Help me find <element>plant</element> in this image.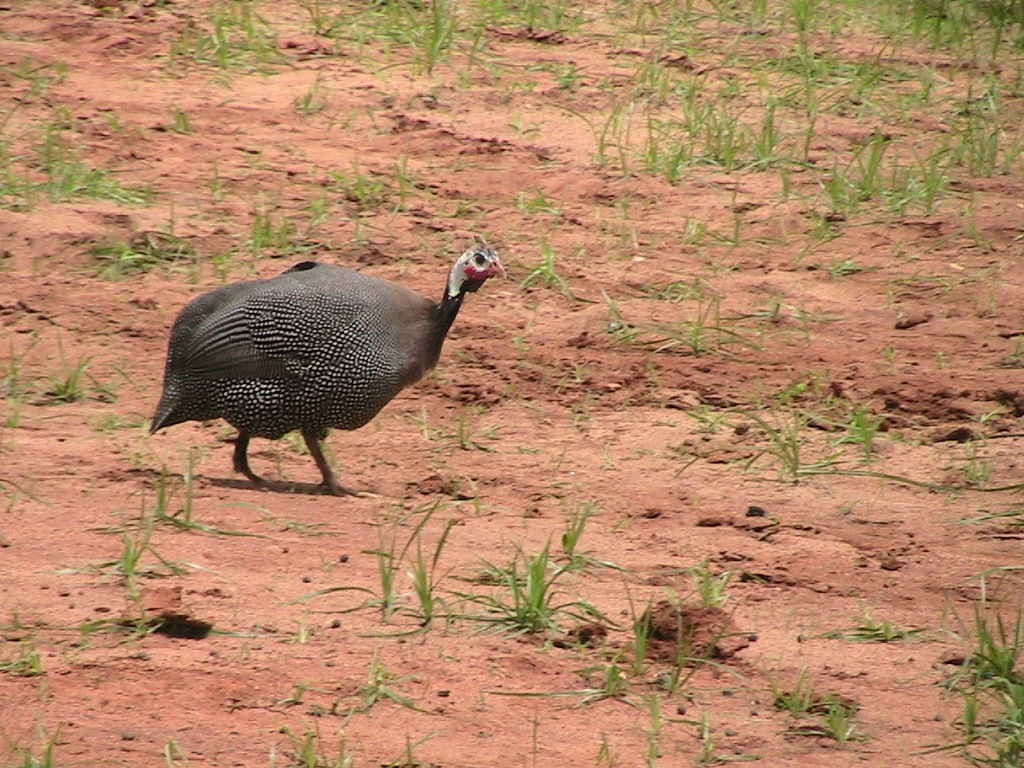
Found it: [left=0, top=705, right=69, bottom=767].
